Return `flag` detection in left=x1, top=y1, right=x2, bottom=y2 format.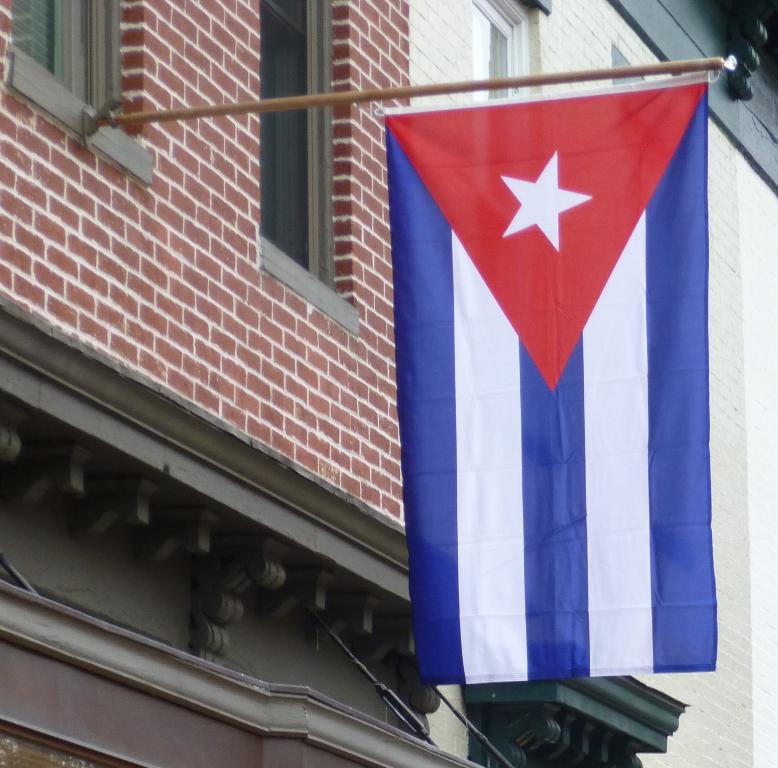
left=375, top=64, right=722, bottom=745.
